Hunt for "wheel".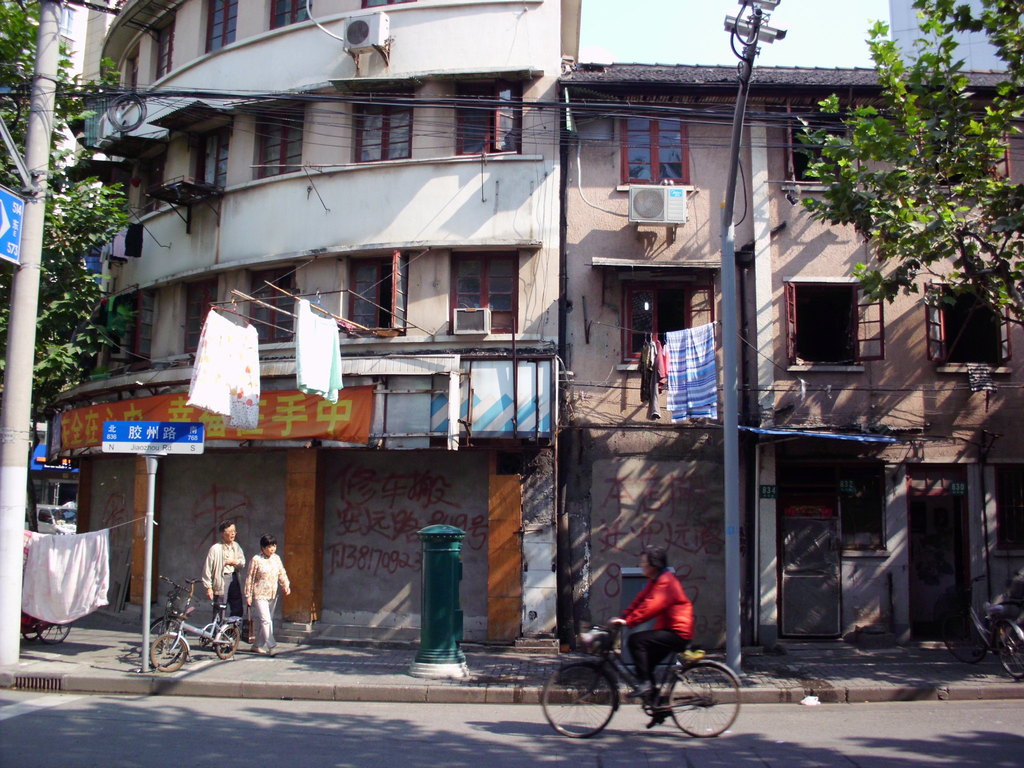
Hunted down at x1=679, y1=668, x2=739, y2=748.
